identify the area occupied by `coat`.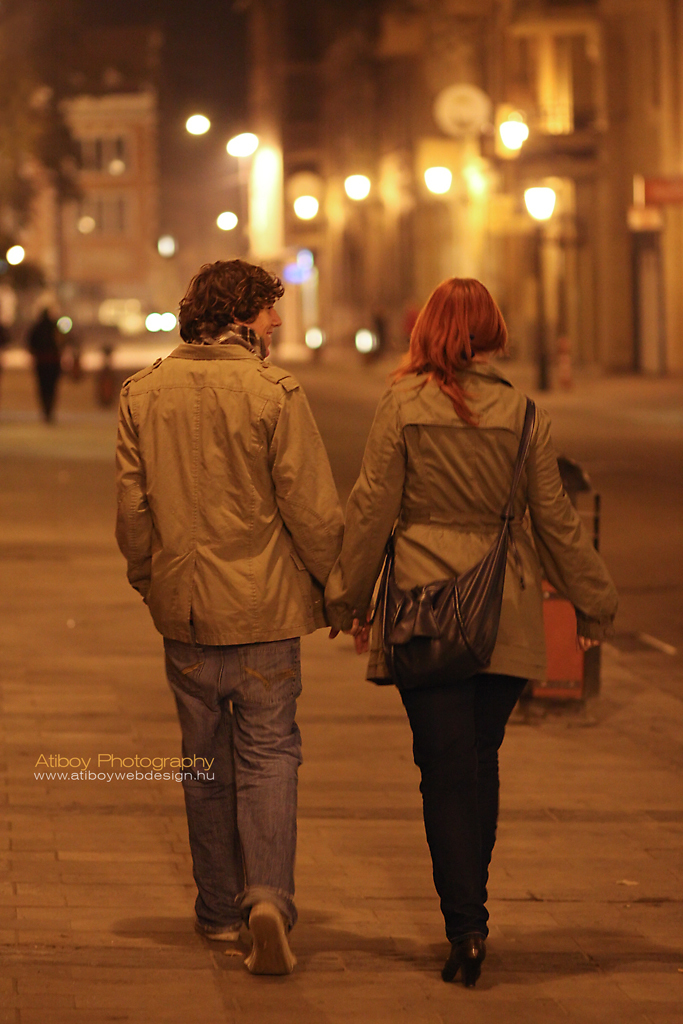
Area: <box>357,309,591,709</box>.
